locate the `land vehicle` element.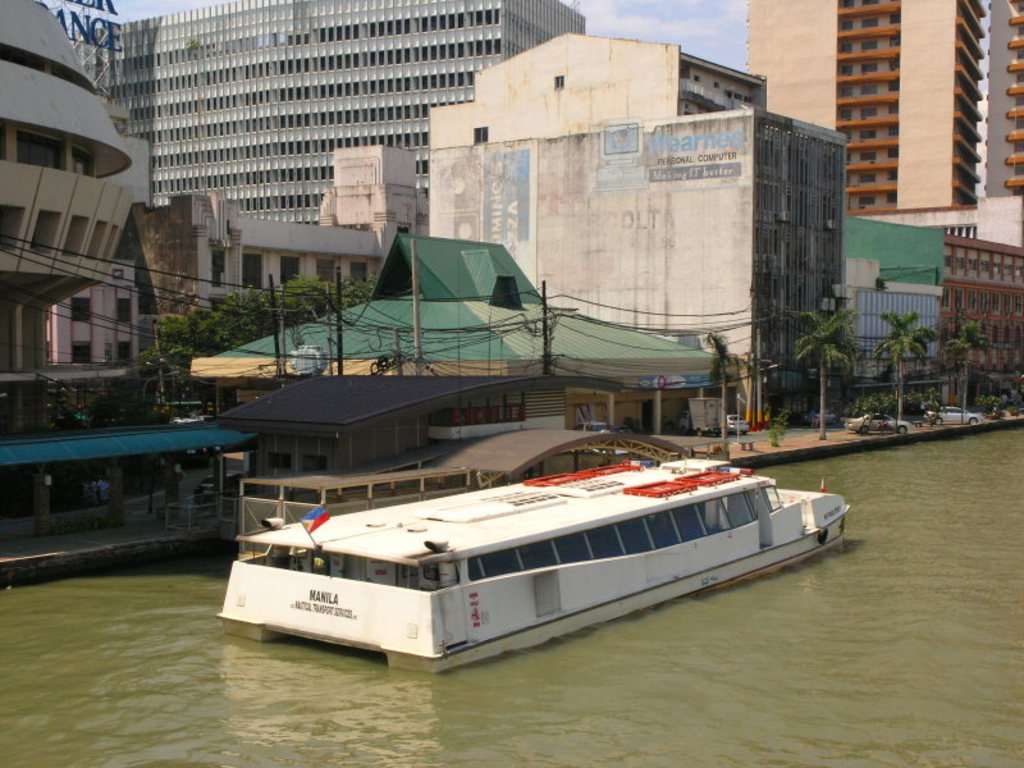
Element bbox: box=[846, 413, 915, 433].
